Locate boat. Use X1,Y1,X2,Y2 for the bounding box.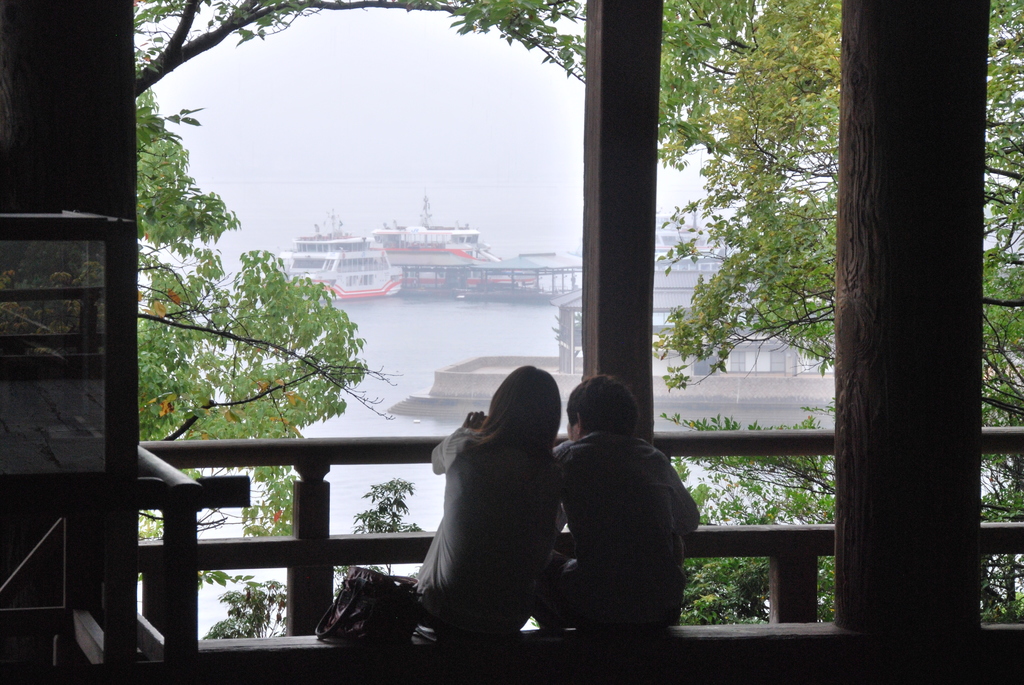
265,191,553,299.
